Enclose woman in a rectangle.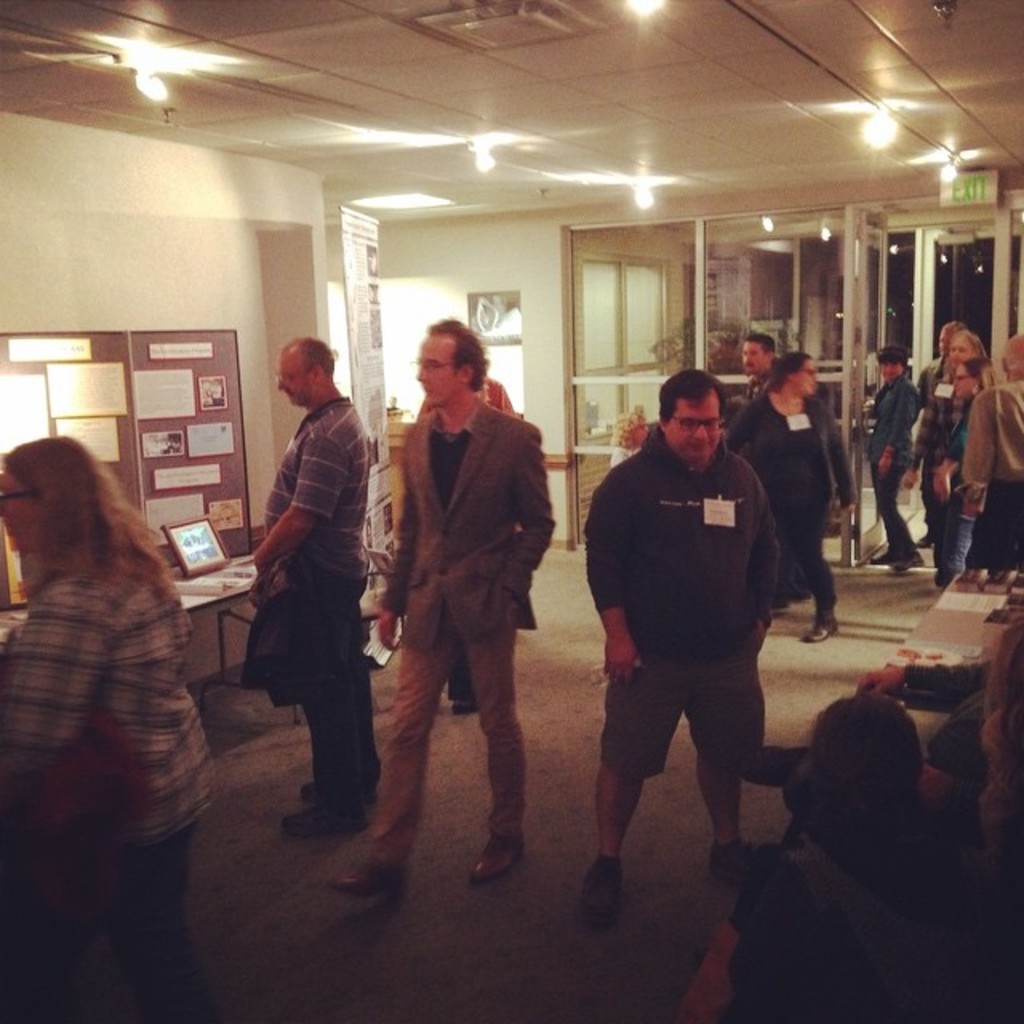
box(907, 330, 984, 562).
